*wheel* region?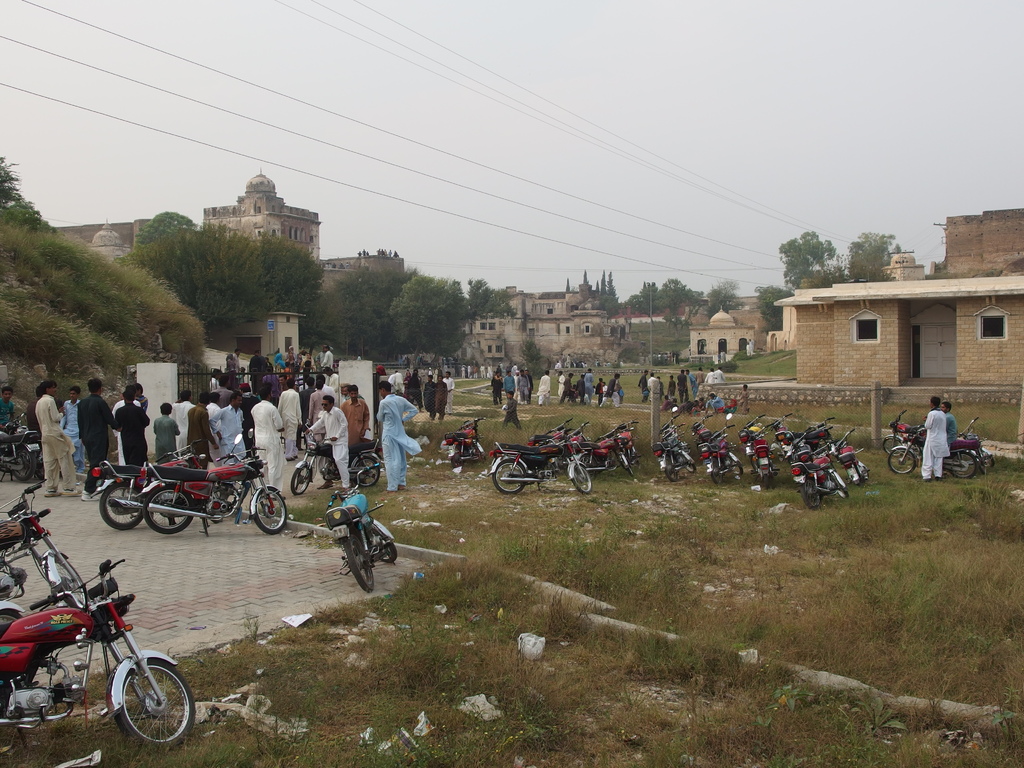
Rect(945, 451, 973, 480)
